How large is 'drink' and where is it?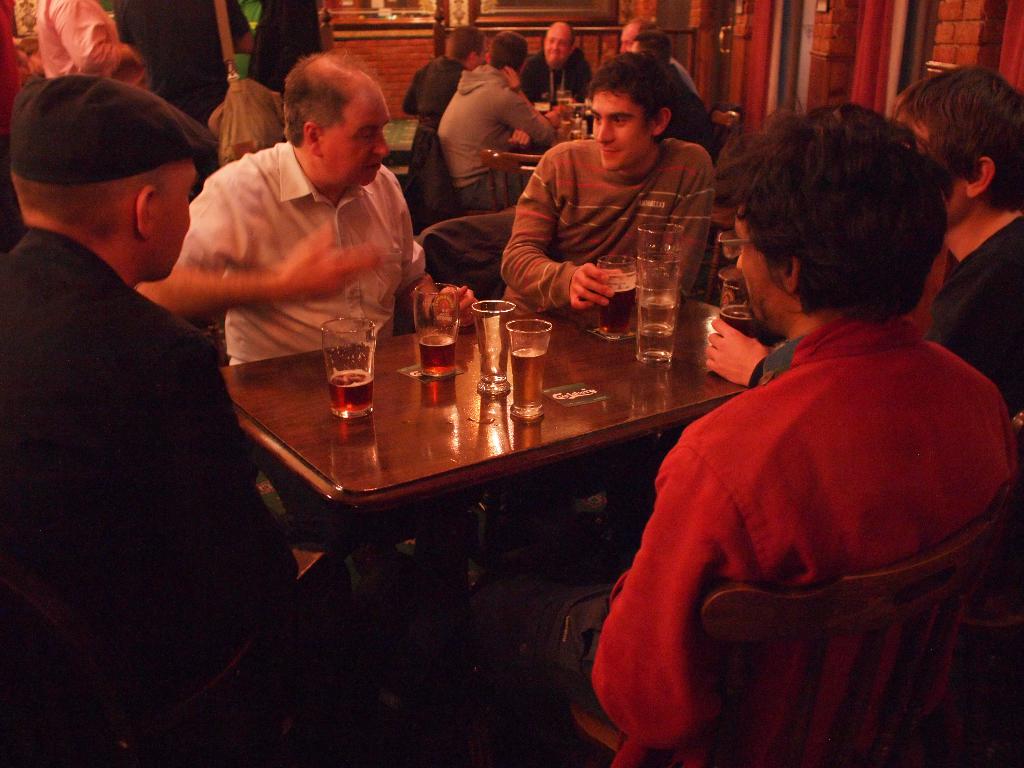
Bounding box: crop(717, 266, 758, 335).
